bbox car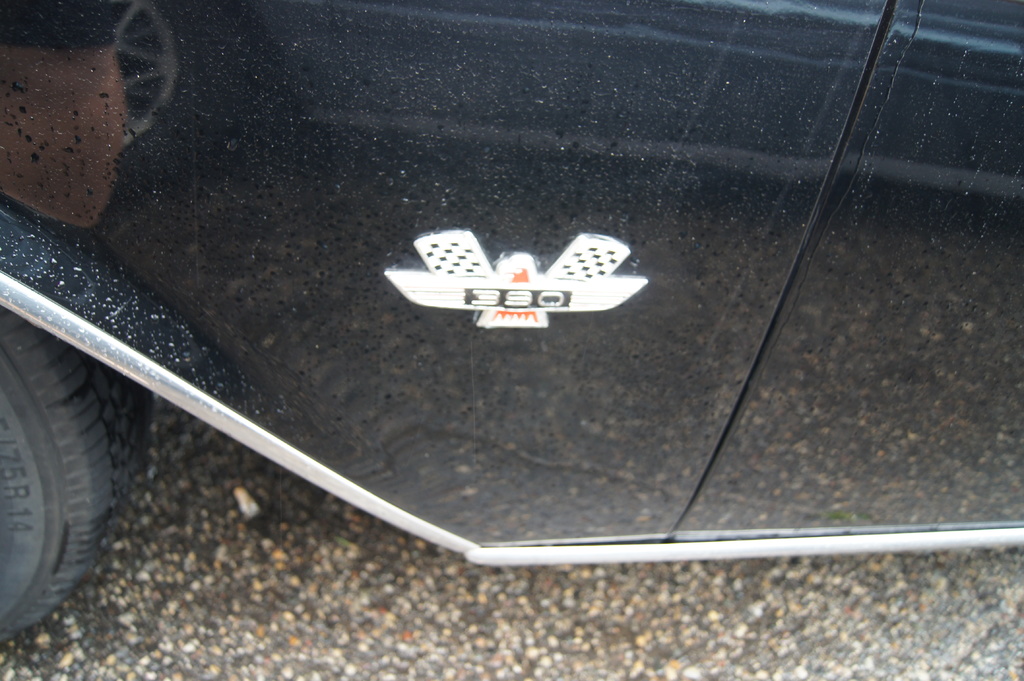
(left=0, top=0, right=1023, bottom=641)
